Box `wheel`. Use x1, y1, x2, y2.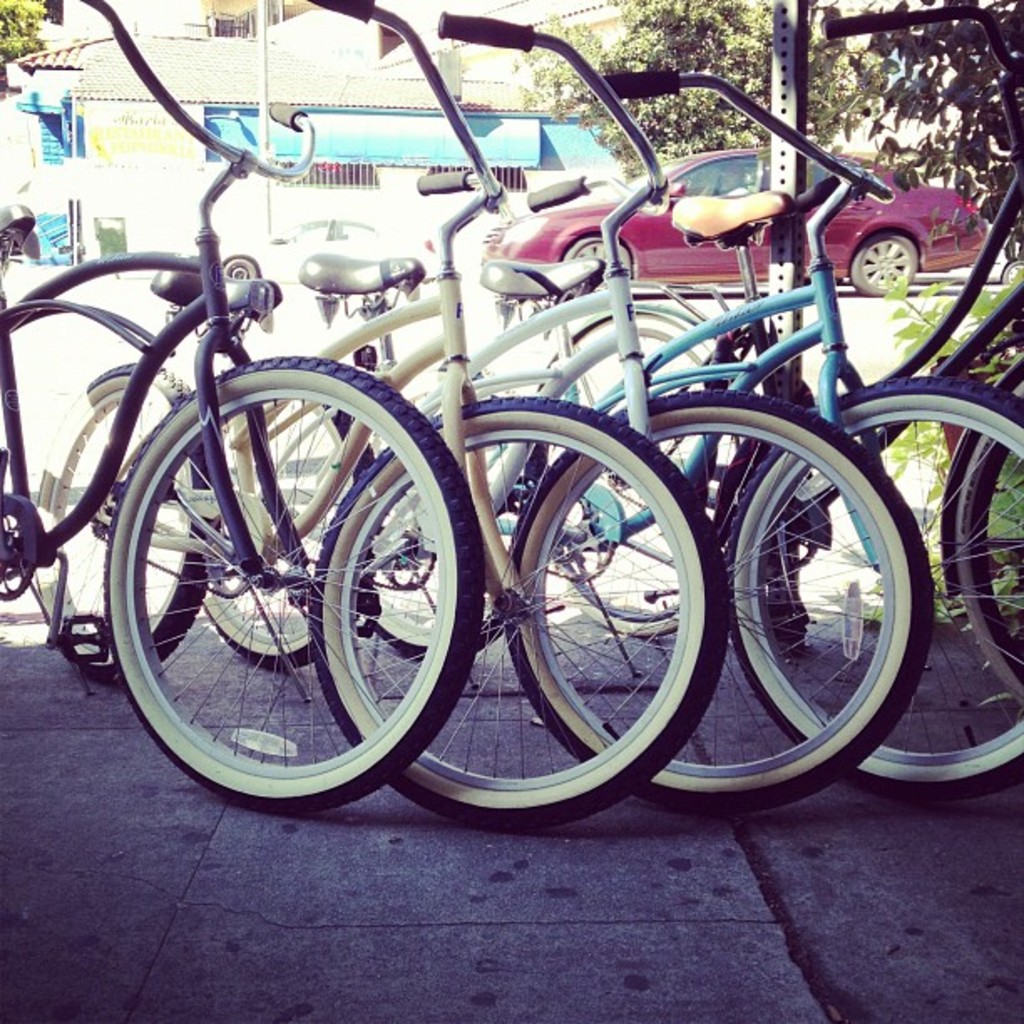
97, 353, 474, 806.
